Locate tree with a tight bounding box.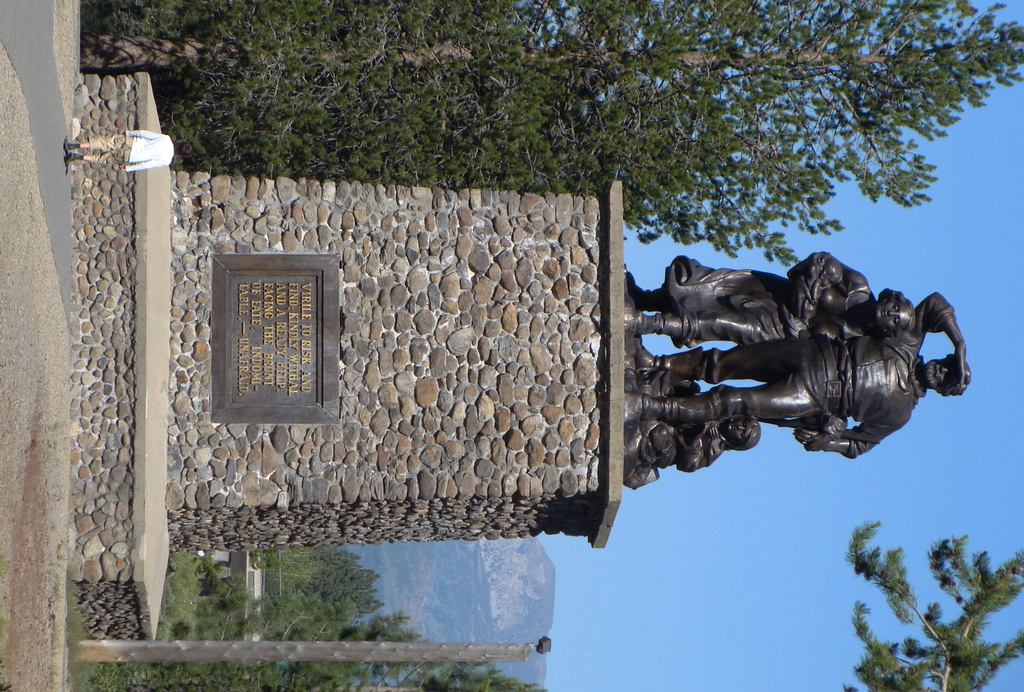
locate(77, 0, 1023, 266).
